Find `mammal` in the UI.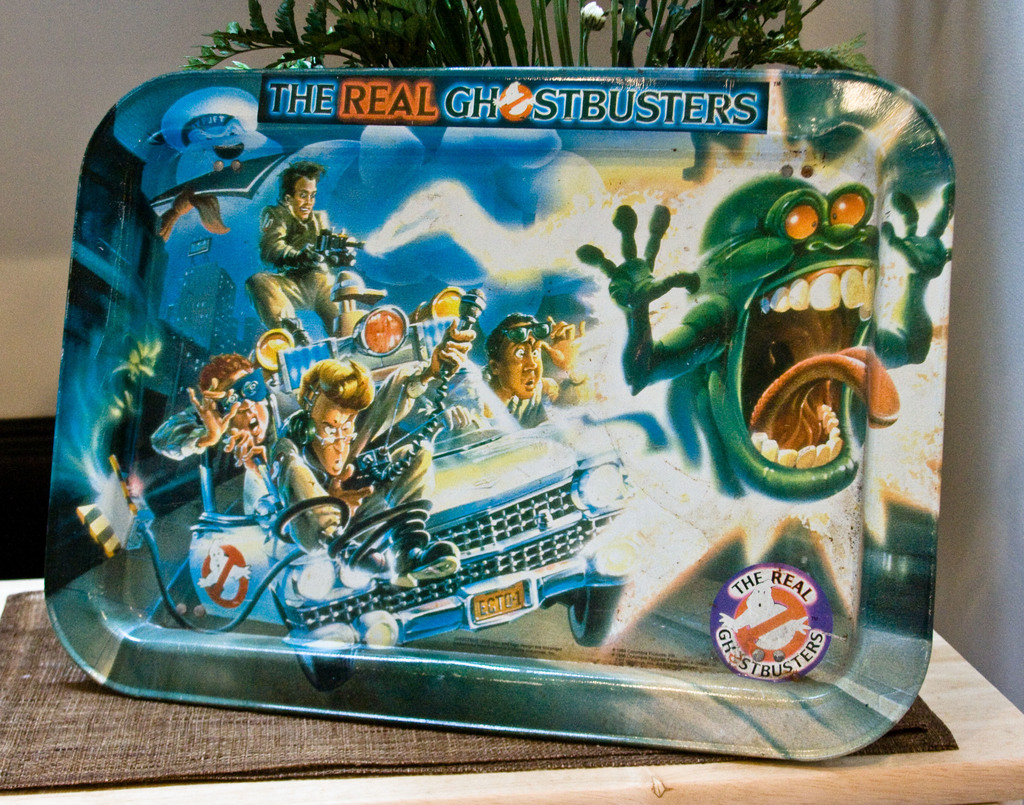
UI element at box(484, 308, 593, 428).
